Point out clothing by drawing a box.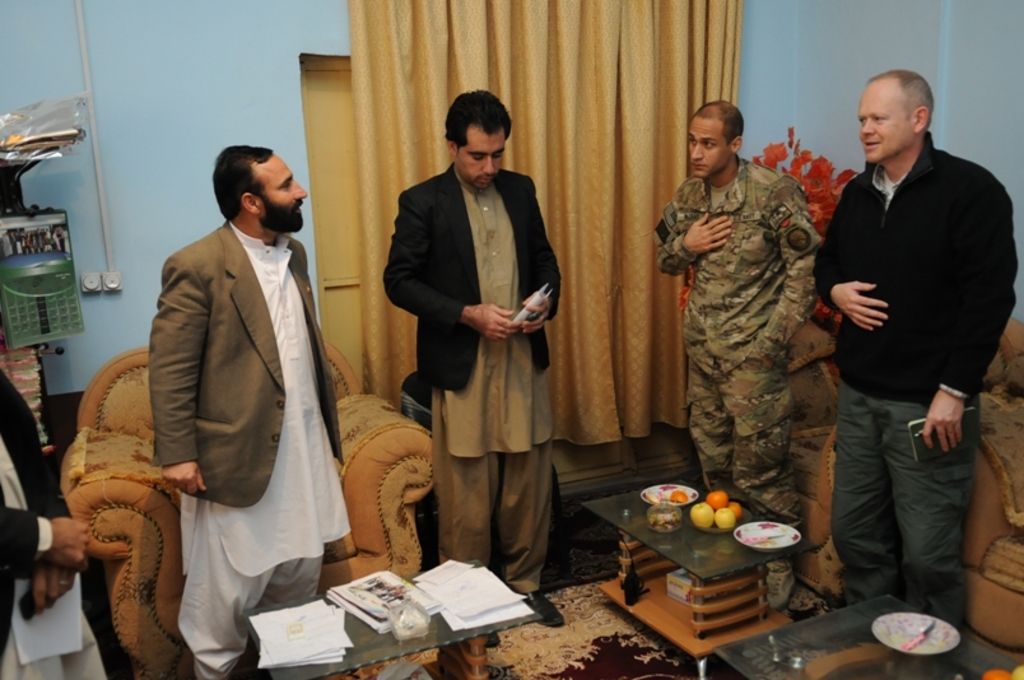
661:113:858:549.
